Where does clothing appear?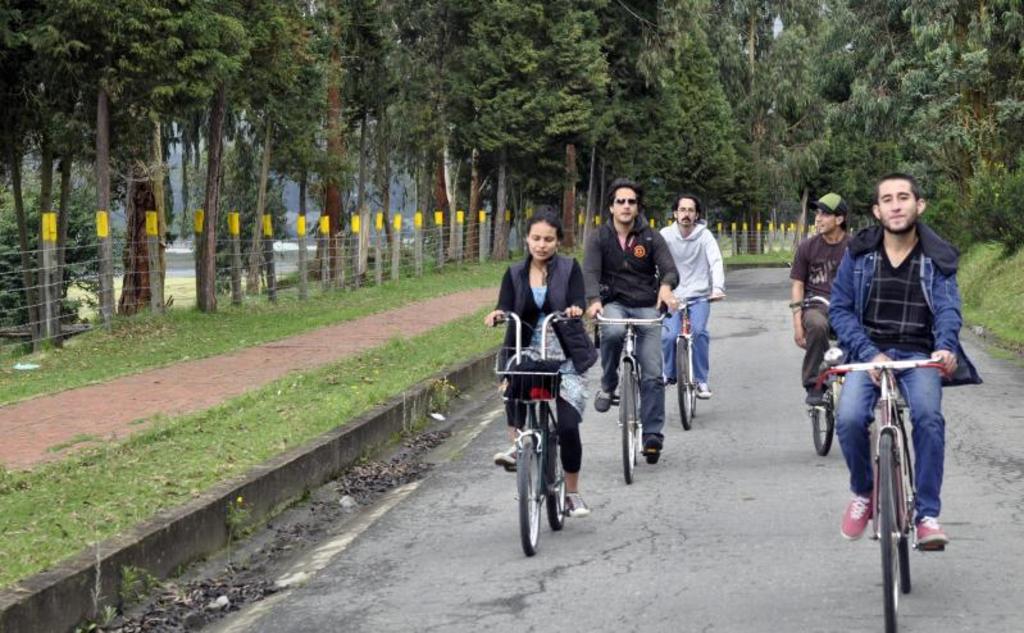
Appears at locate(513, 395, 582, 472).
